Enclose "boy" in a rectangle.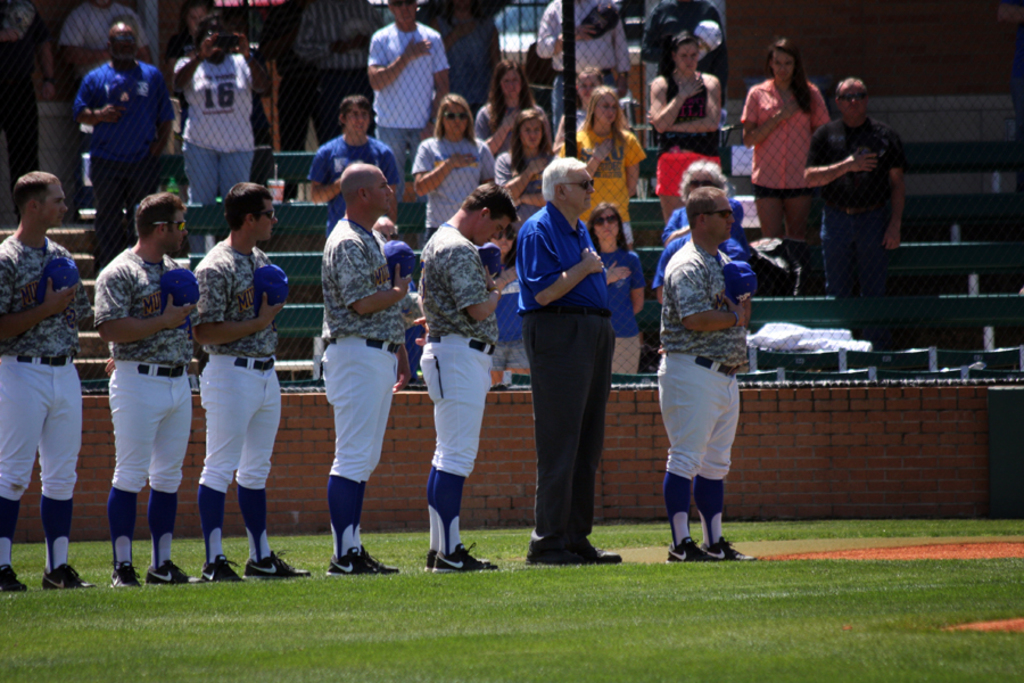
box(356, 0, 448, 205).
